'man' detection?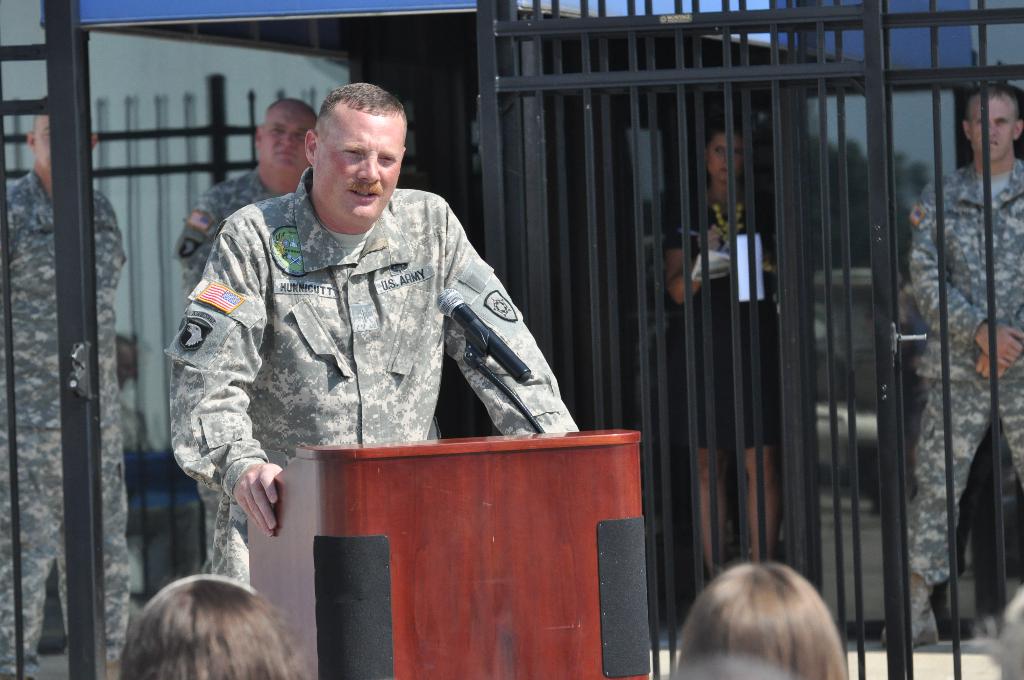
x1=172, y1=98, x2=324, y2=567
